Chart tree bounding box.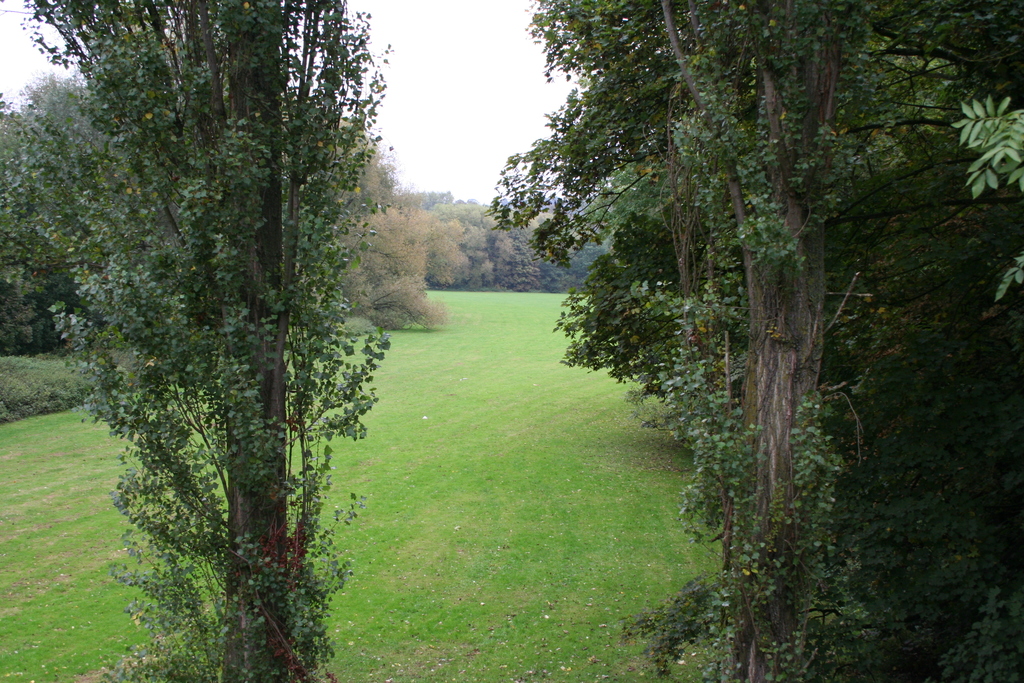
Charted: crop(426, 202, 497, 294).
